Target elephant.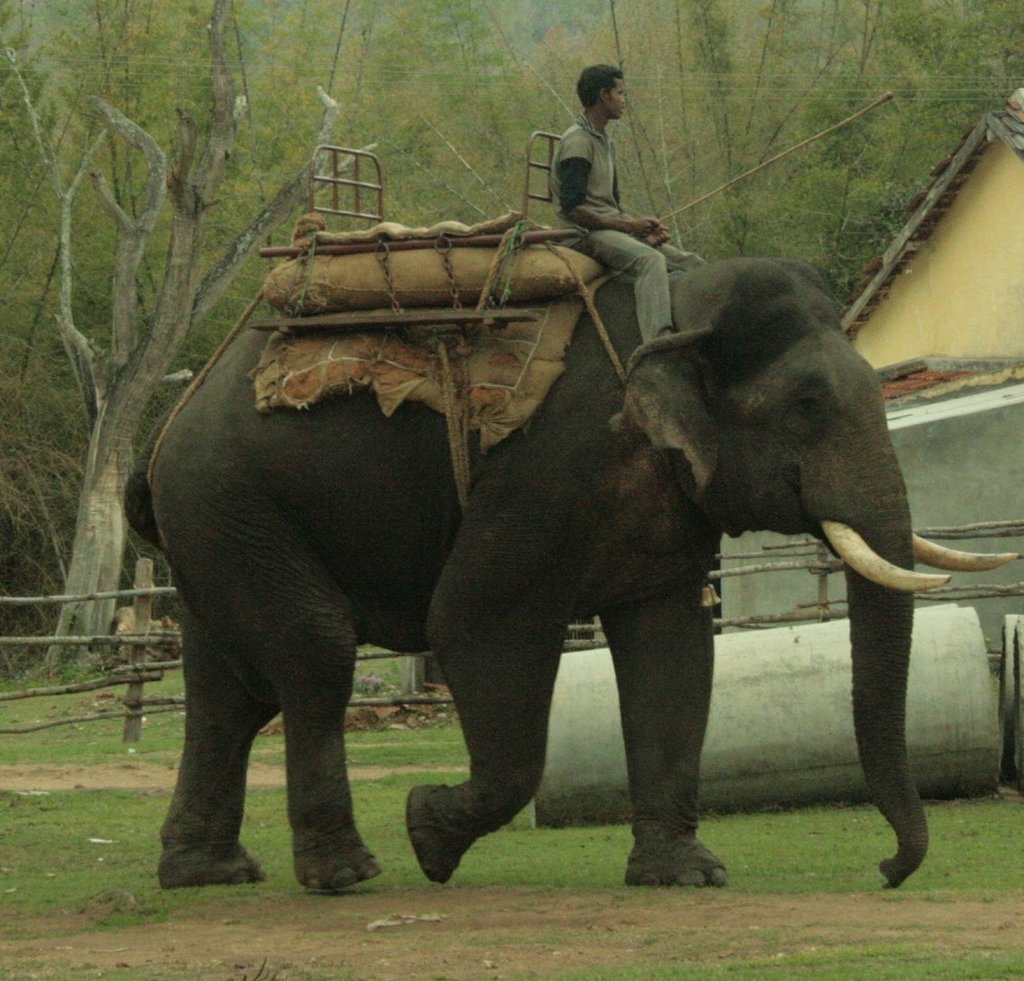
Target region: 97:220:957:889.
